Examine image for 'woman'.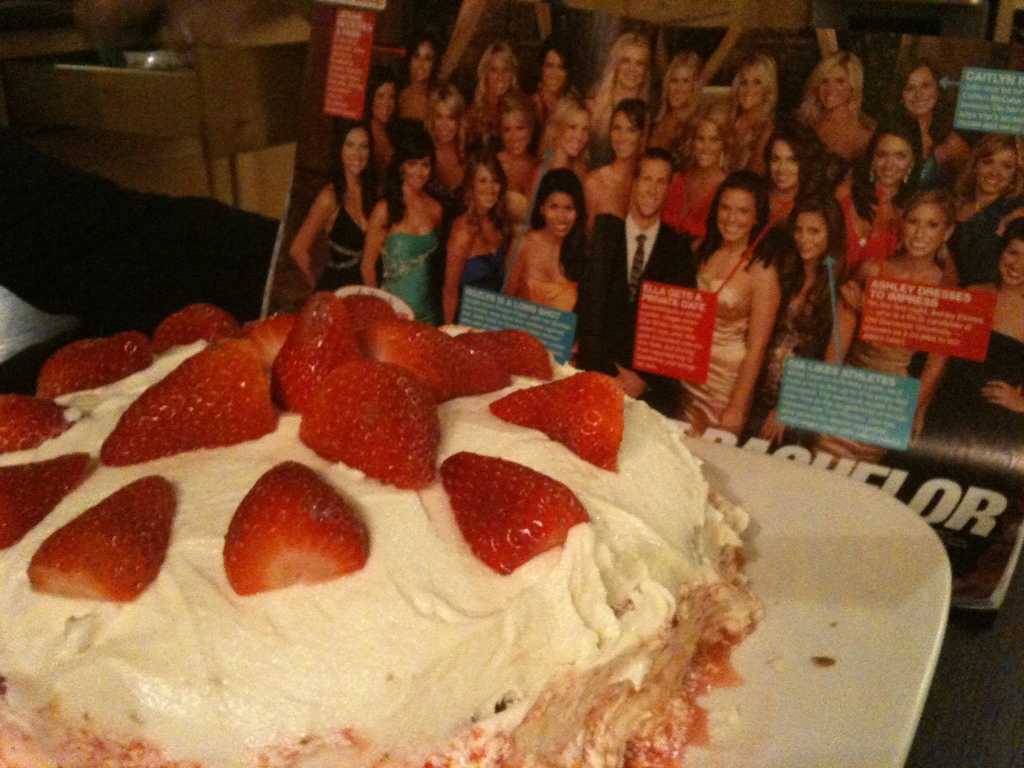
Examination result: (x1=824, y1=120, x2=932, y2=287).
